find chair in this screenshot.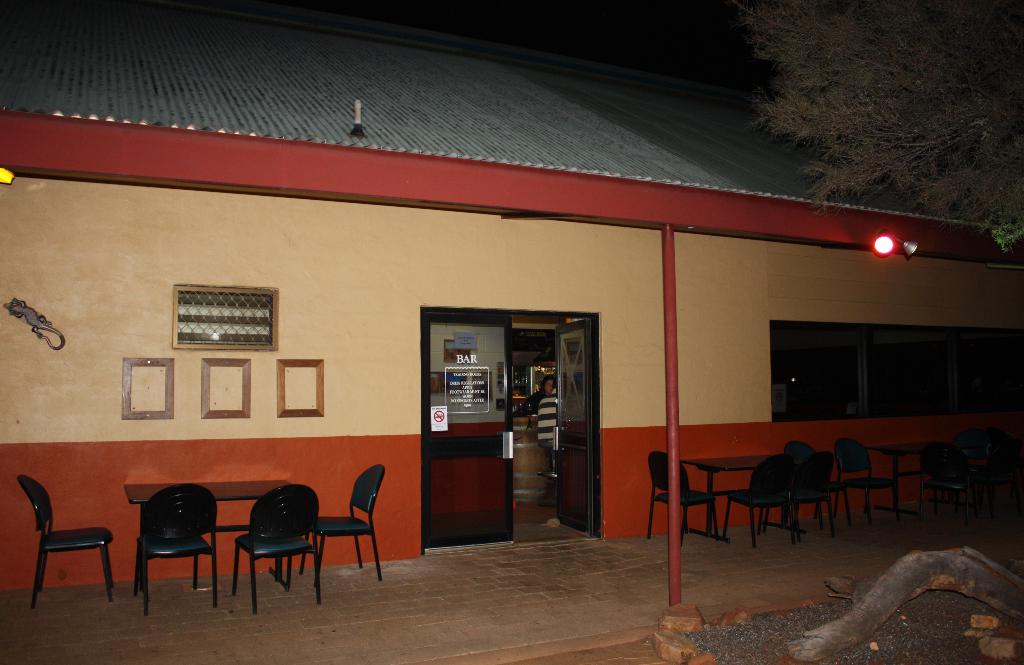
The bounding box for chair is box=[785, 441, 834, 535].
